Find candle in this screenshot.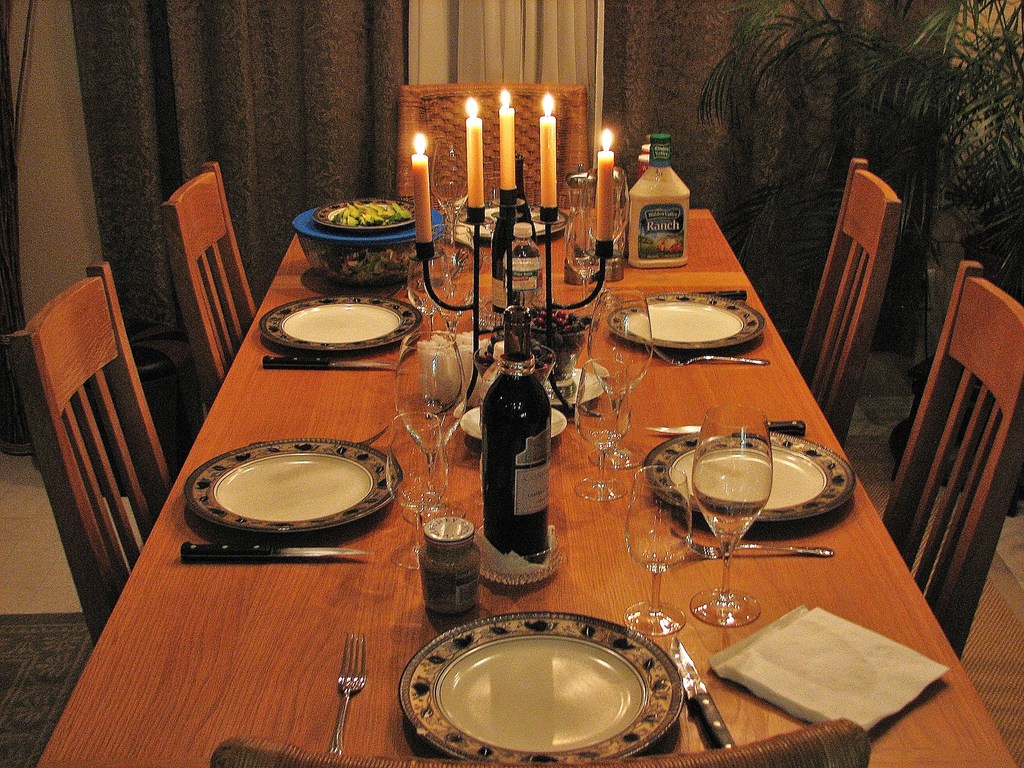
The bounding box for candle is <bbox>413, 130, 429, 241</bbox>.
